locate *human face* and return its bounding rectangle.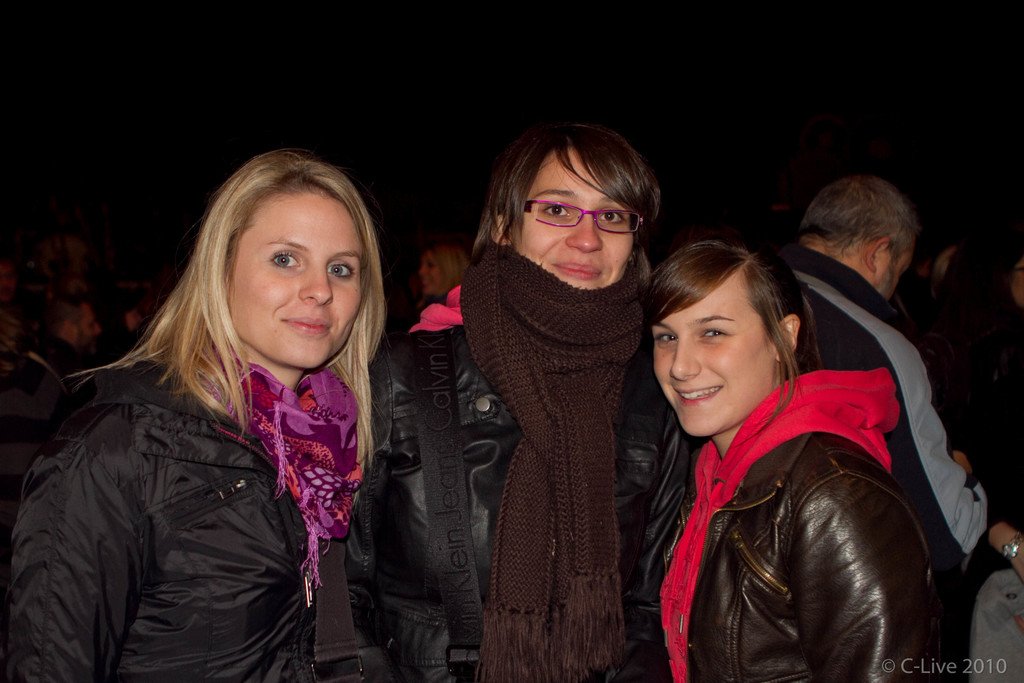
x1=654 y1=274 x2=772 y2=436.
